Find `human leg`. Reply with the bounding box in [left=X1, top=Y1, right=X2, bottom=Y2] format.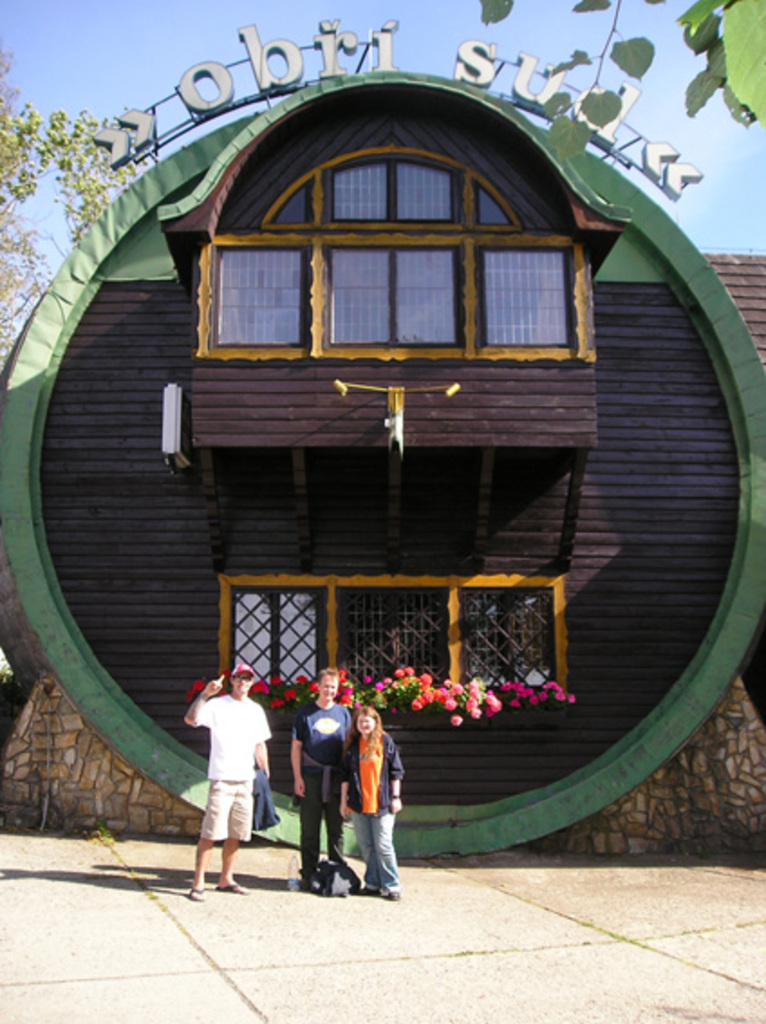
[left=192, top=757, right=233, bottom=887].
